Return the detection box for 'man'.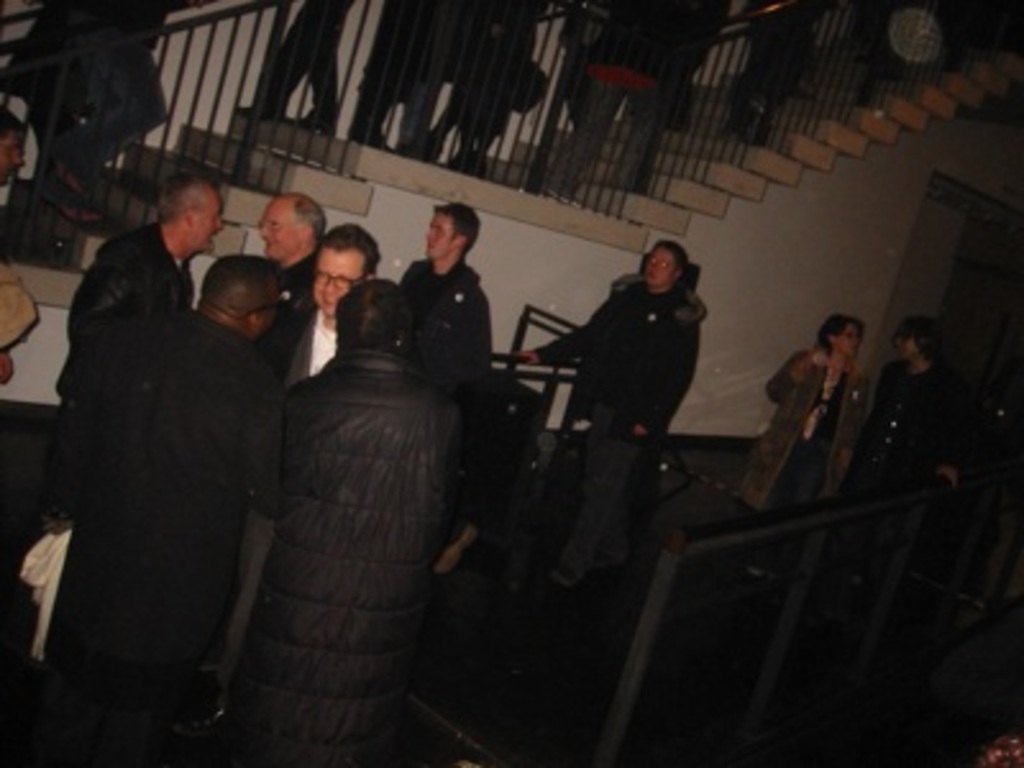
(x1=520, y1=238, x2=707, y2=581).
